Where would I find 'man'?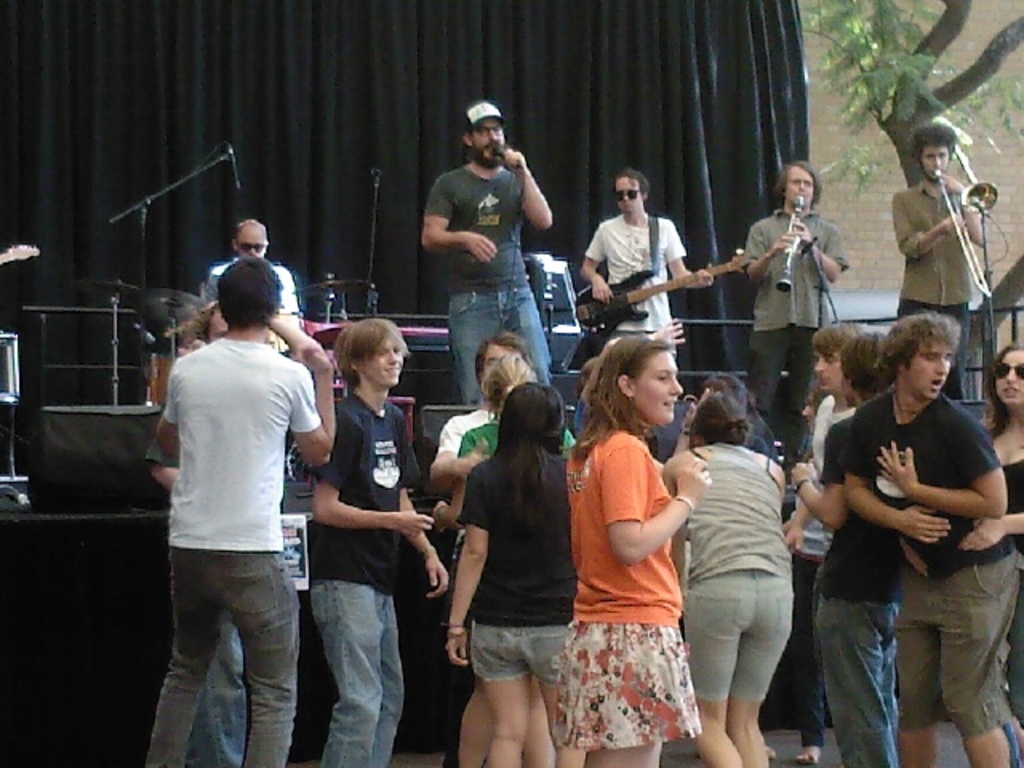
At 430:331:536:490.
